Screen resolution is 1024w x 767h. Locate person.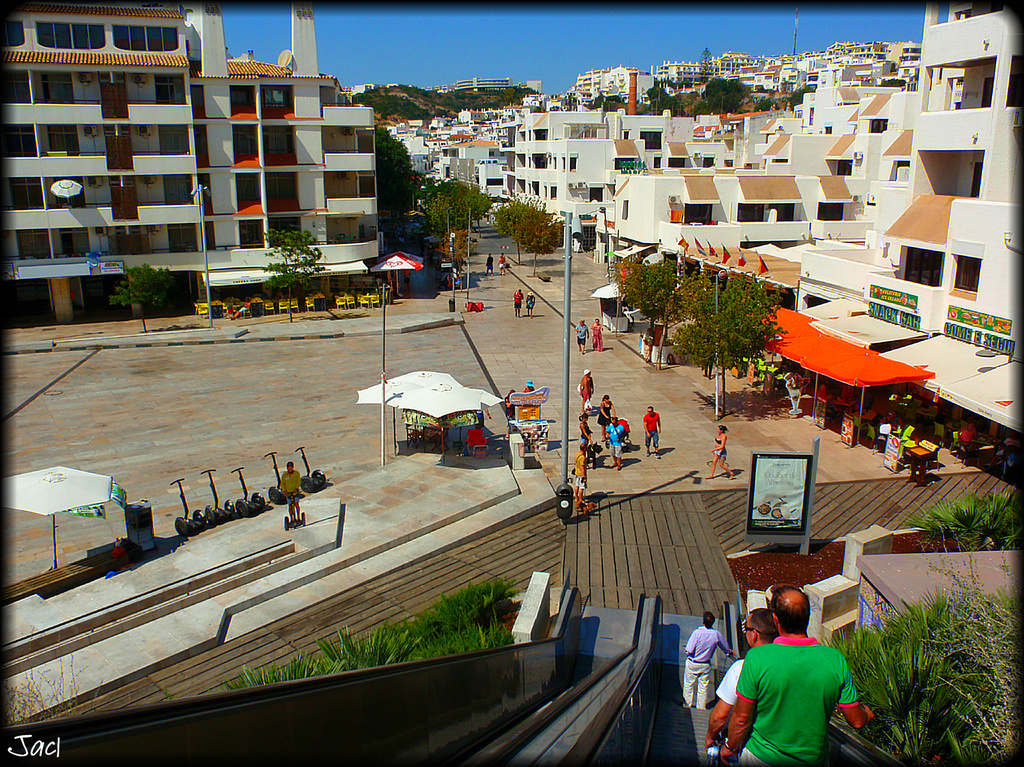
<region>704, 422, 738, 480</region>.
